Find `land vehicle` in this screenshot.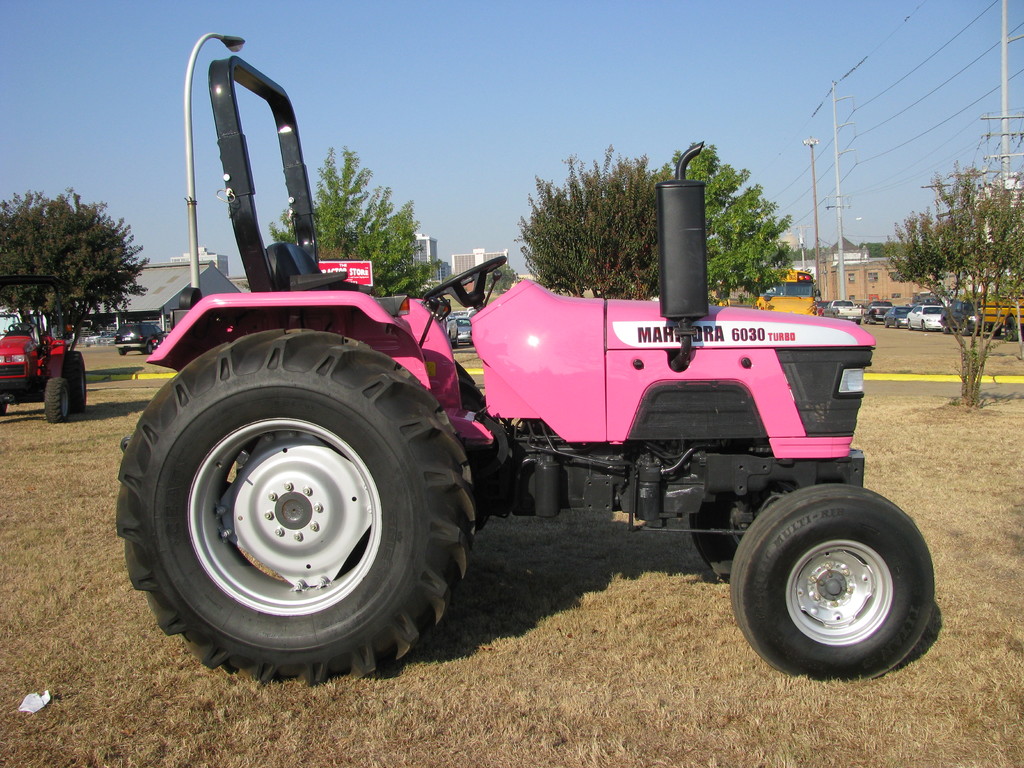
The bounding box for `land vehicle` is (908,304,944,328).
